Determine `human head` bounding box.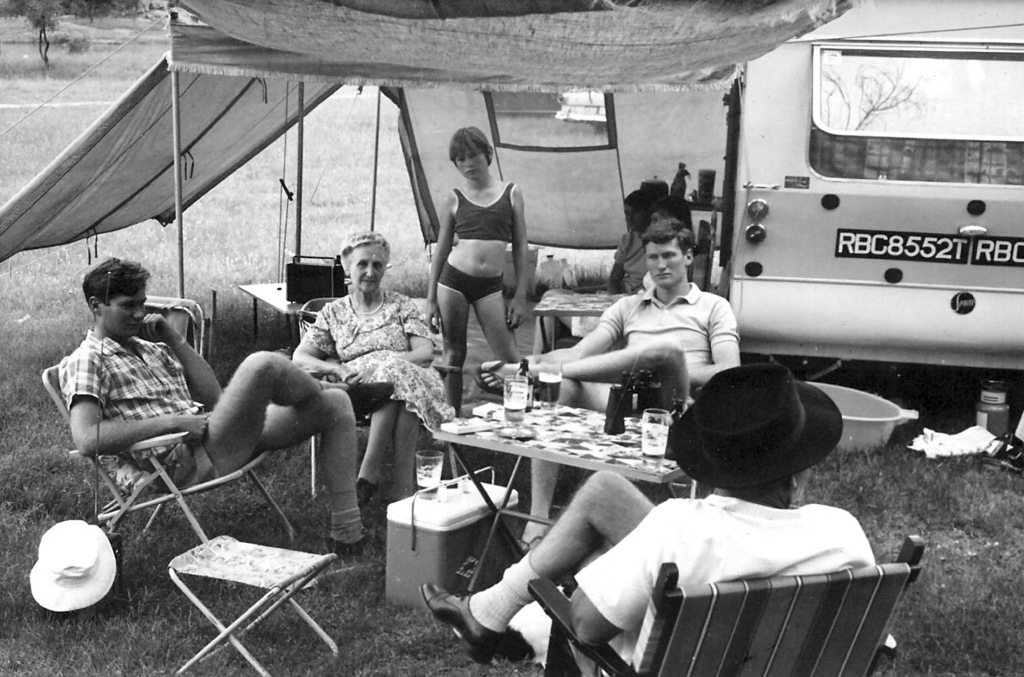
Determined: crop(667, 367, 841, 508).
